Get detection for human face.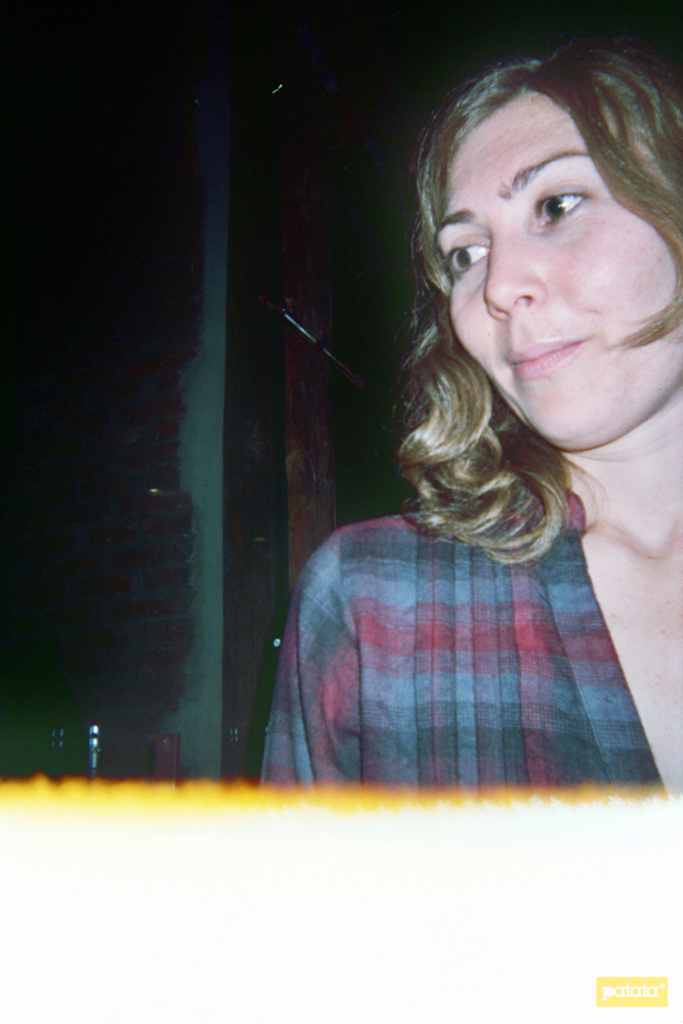
Detection: region(438, 80, 682, 464).
